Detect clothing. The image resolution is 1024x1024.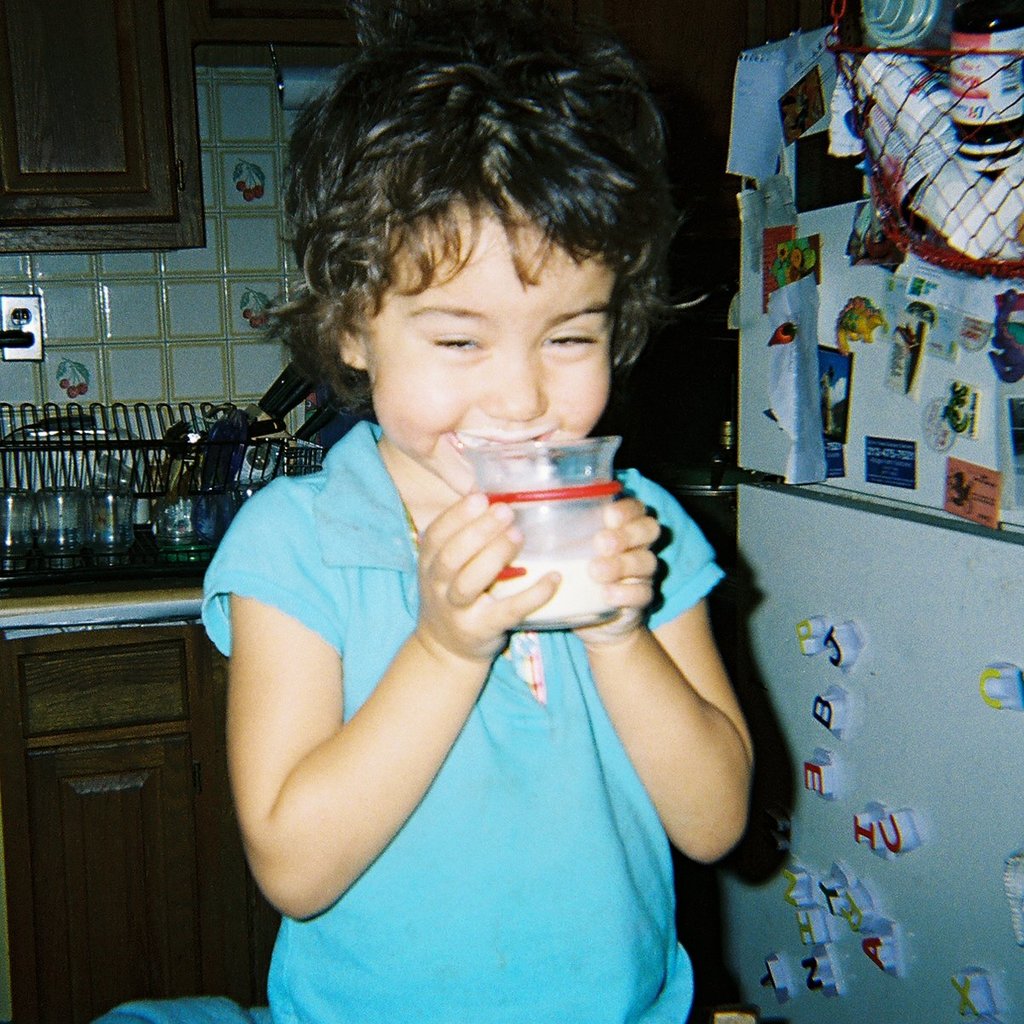
<region>200, 420, 729, 1023</region>.
